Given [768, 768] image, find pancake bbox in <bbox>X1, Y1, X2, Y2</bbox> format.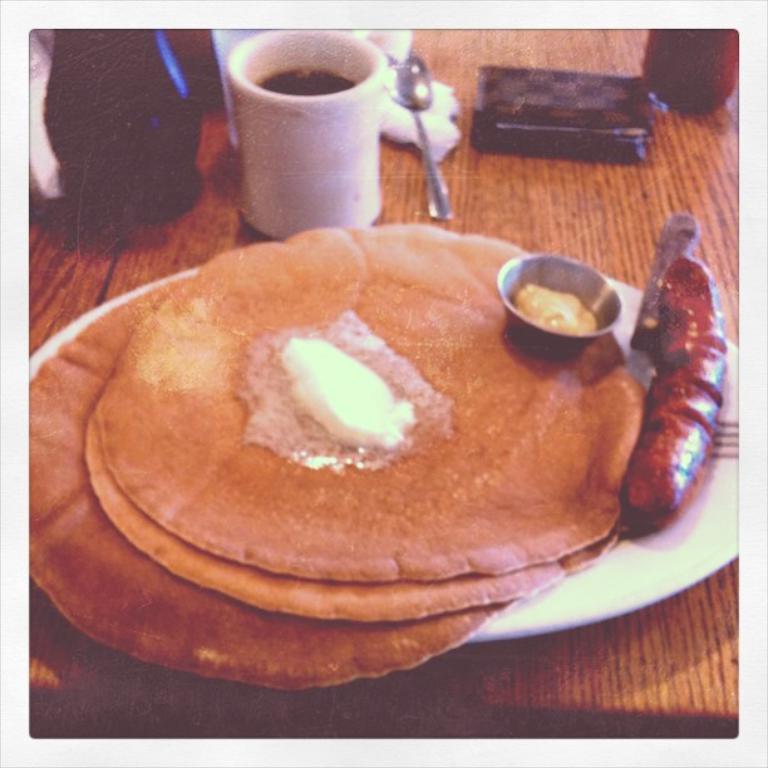
<bbox>97, 227, 648, 582</bbox>.
